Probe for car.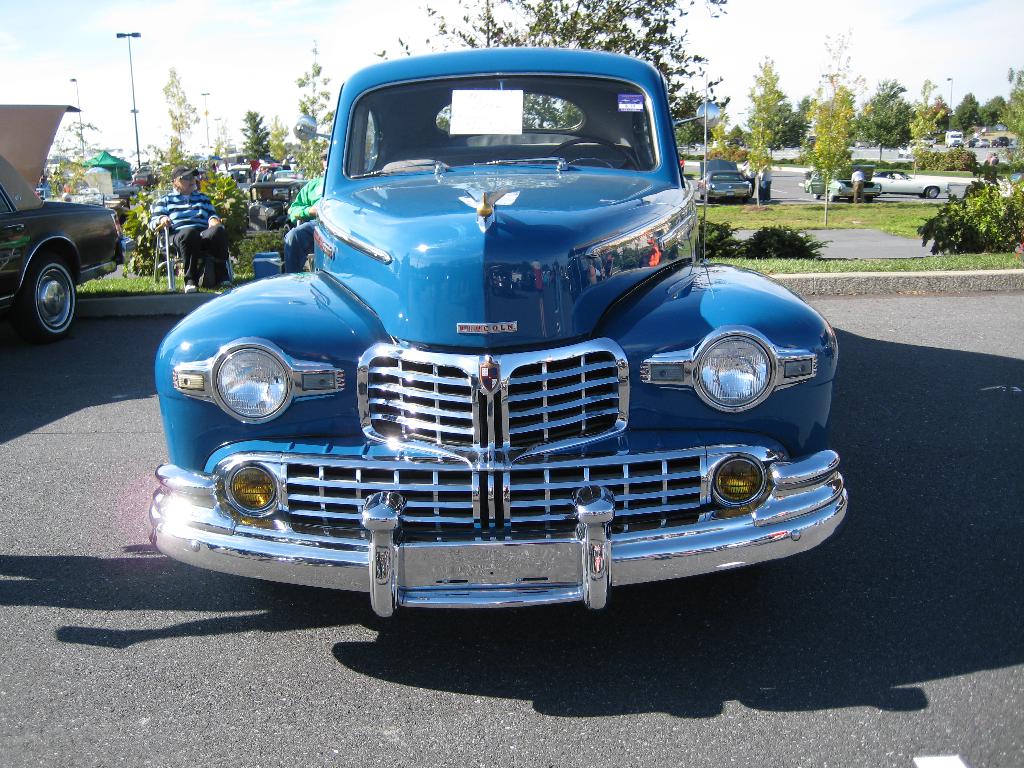
Probe result: bbox=[806, 166, 887, 203].
